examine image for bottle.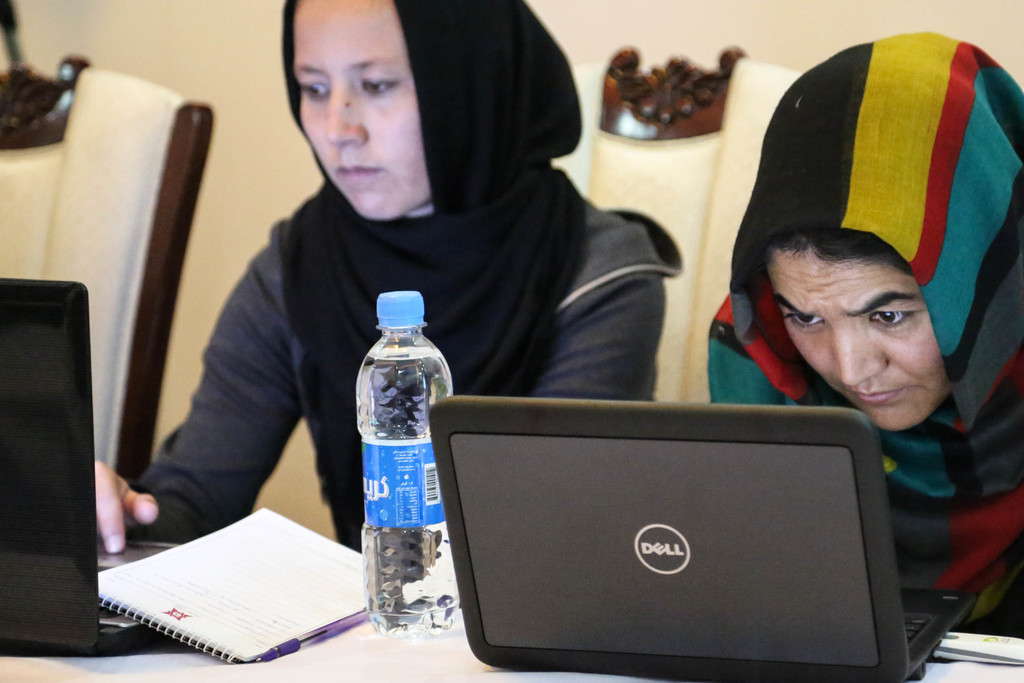
Examination result: detection(351, 286, 460, 641).
